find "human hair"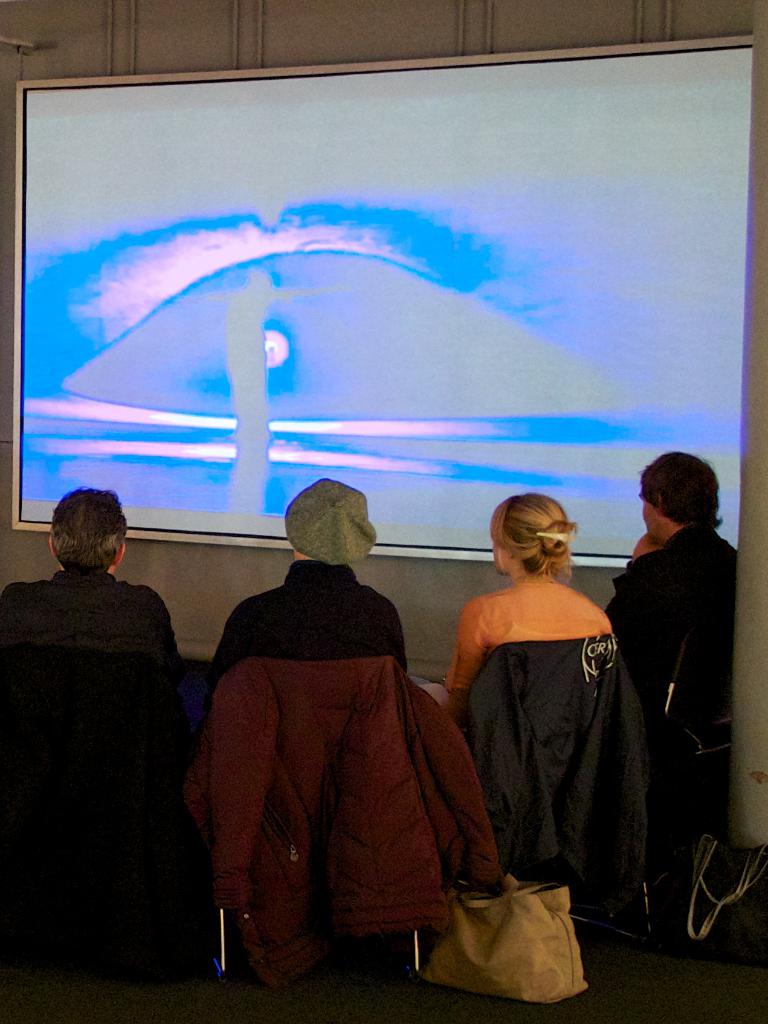
500, 499, 592, 590
